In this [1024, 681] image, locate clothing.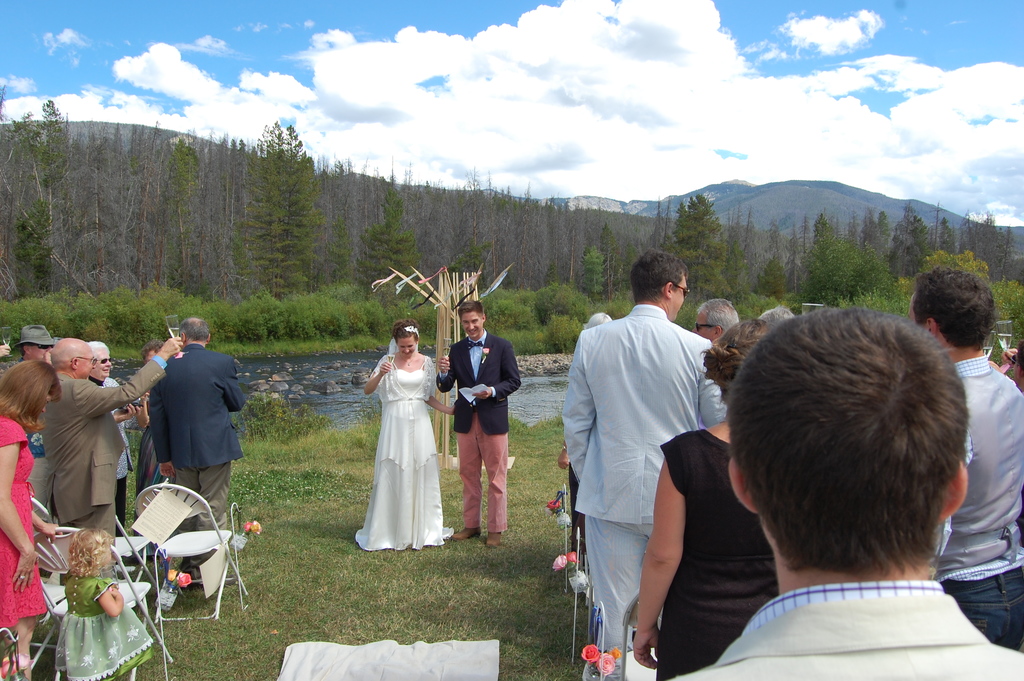
Bounding box: box=[0, 406, 49, 634].
